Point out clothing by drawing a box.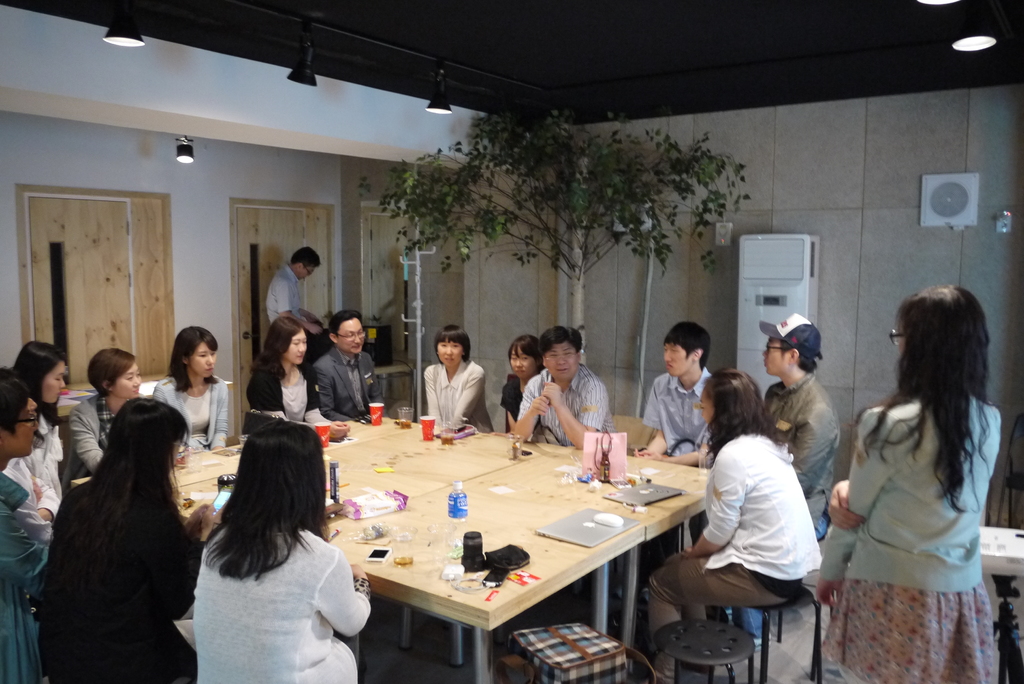
<bbox>643, 368, 713, 449</bbox>.
